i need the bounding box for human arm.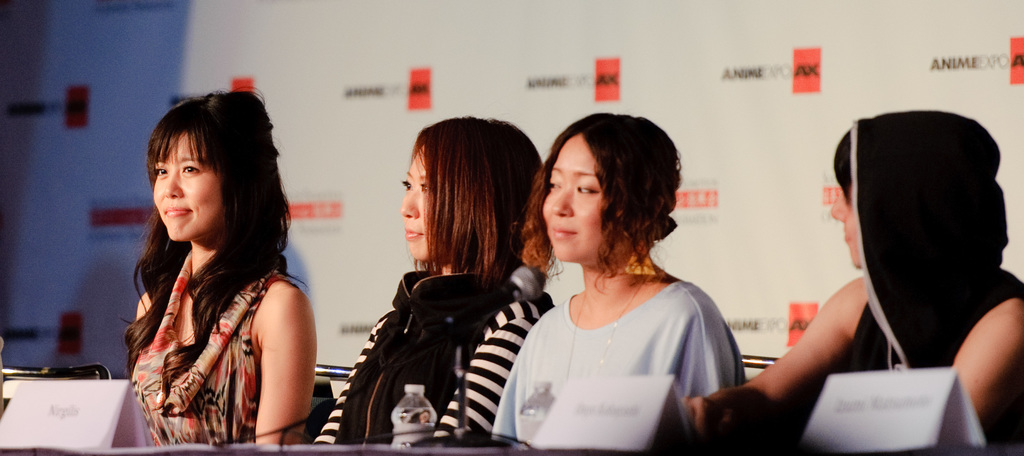
Here it is: <bbox>312, 318, 377, 443</bbox>.
